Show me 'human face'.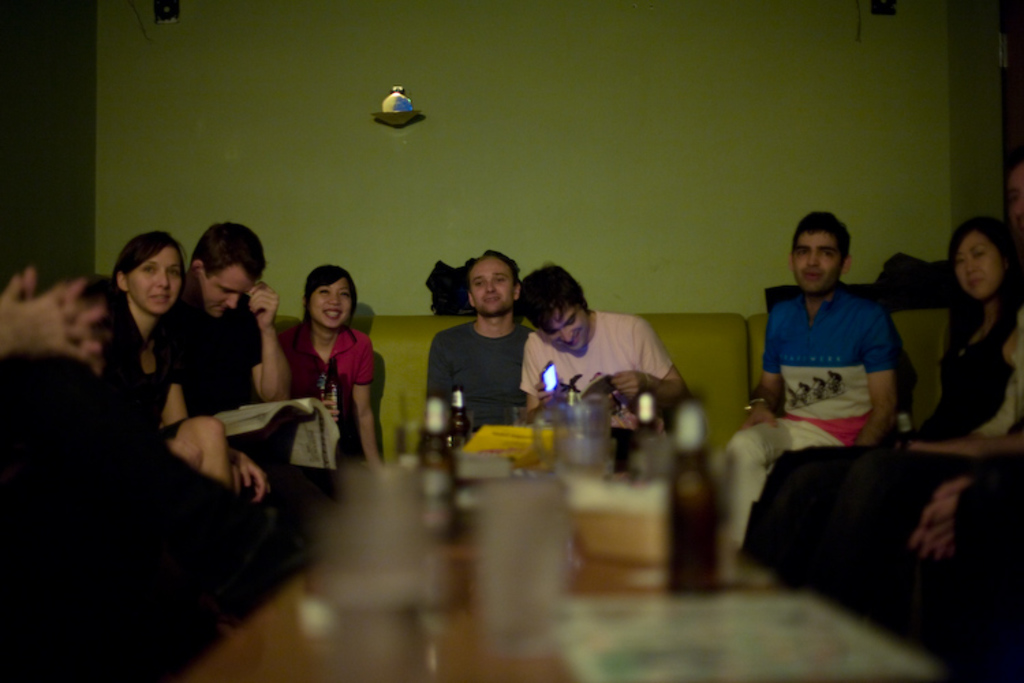
'human face' is here: 470 253 515 317.
